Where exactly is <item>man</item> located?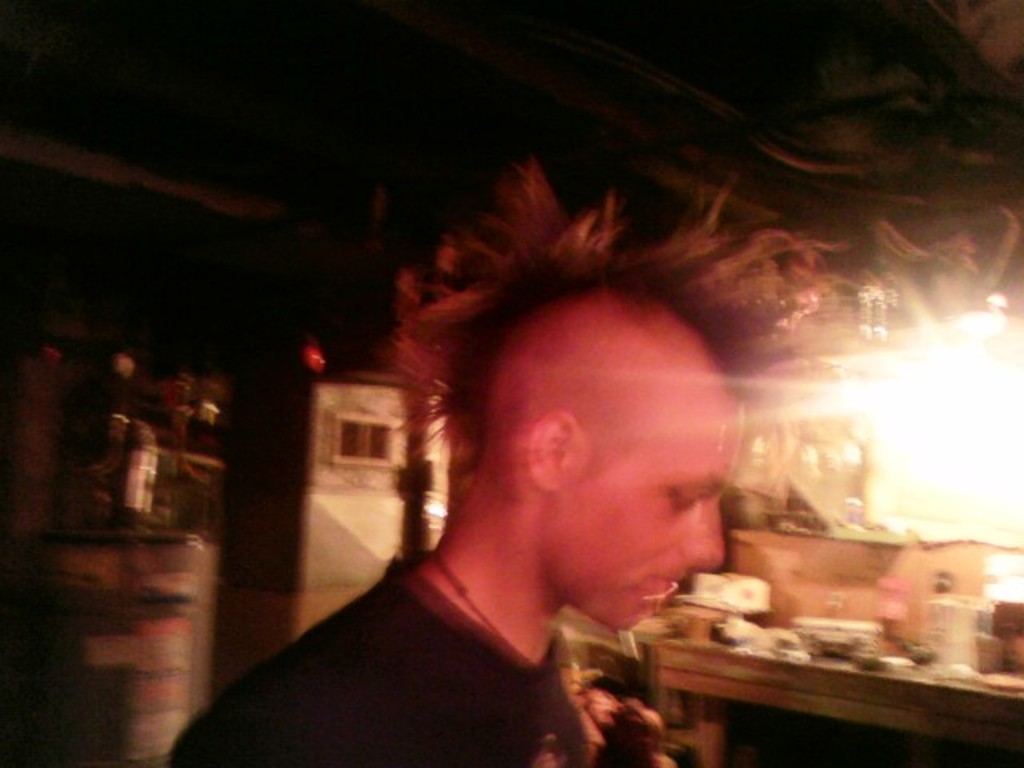
Its bounding box is (x1=214, y1=173, x2=896, y2=766).
